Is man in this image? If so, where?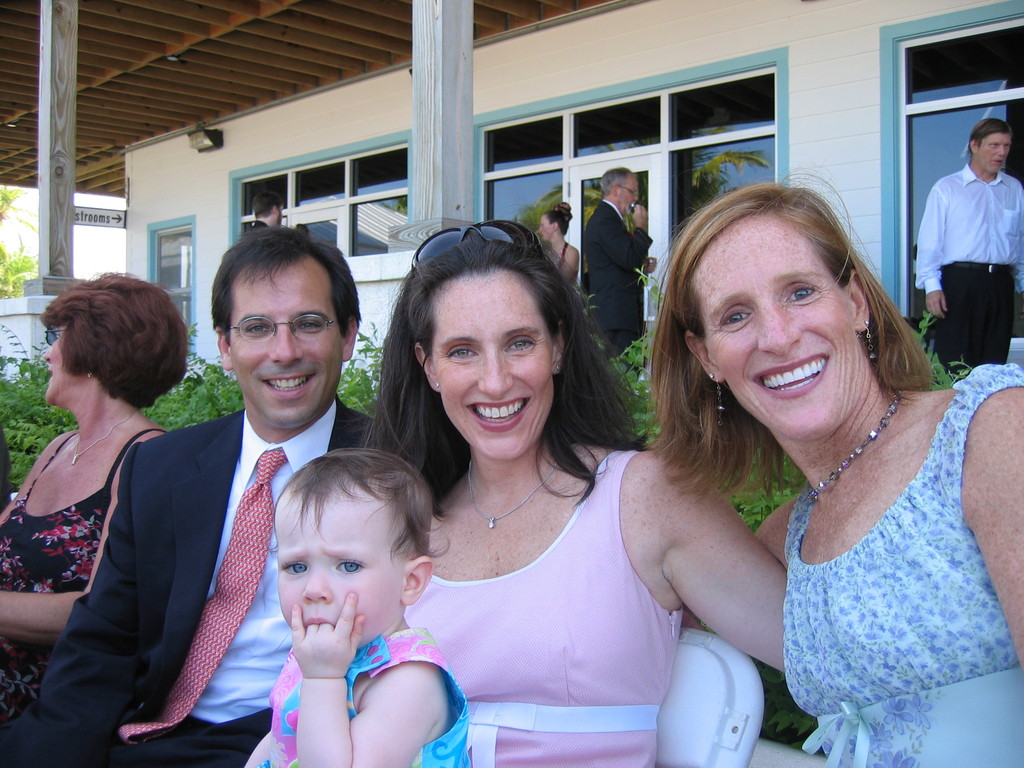
Yes, at pyautogui.locateOnScreen(586, 164, 659, 358).
